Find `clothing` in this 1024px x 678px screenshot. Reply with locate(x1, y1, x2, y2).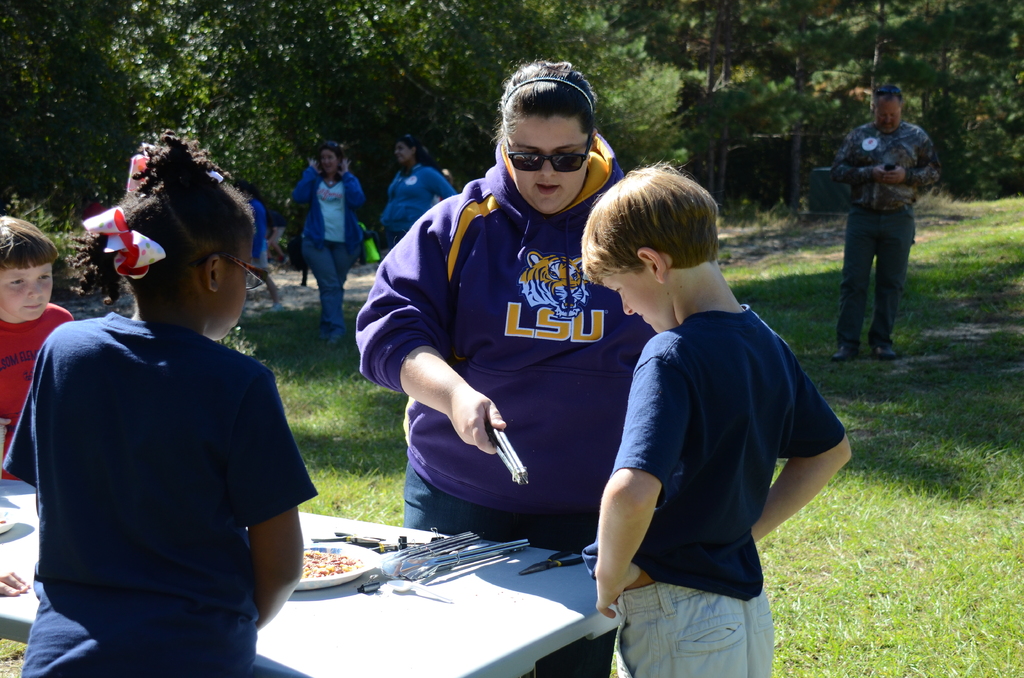
locate(372, 155, 697, 588).
